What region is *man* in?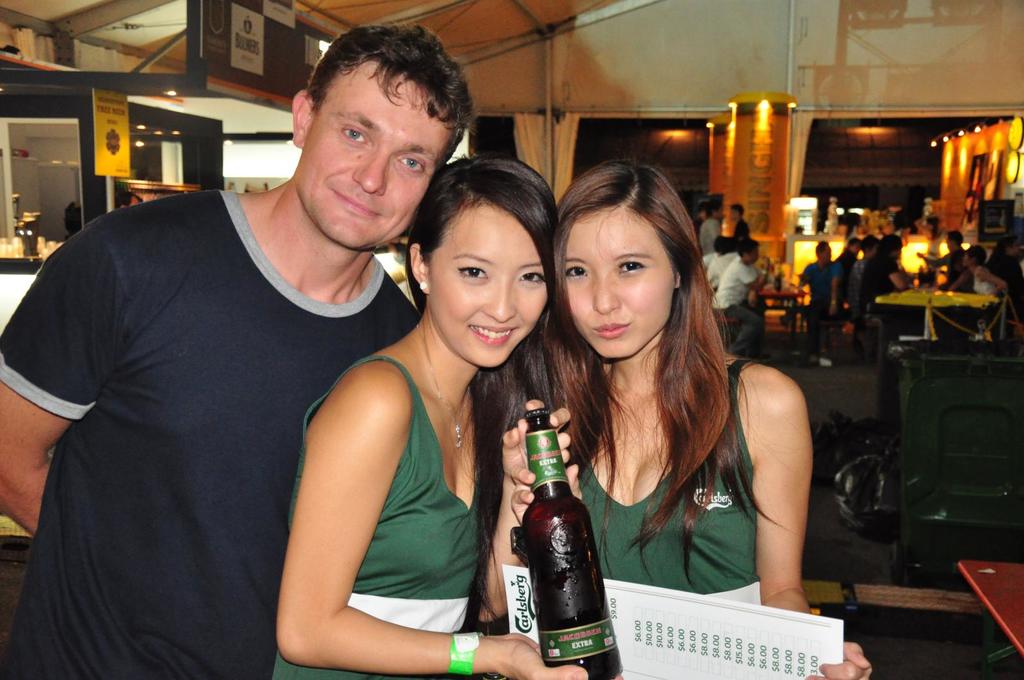
<bbox>9, 51, 480, 679</bbox>.
